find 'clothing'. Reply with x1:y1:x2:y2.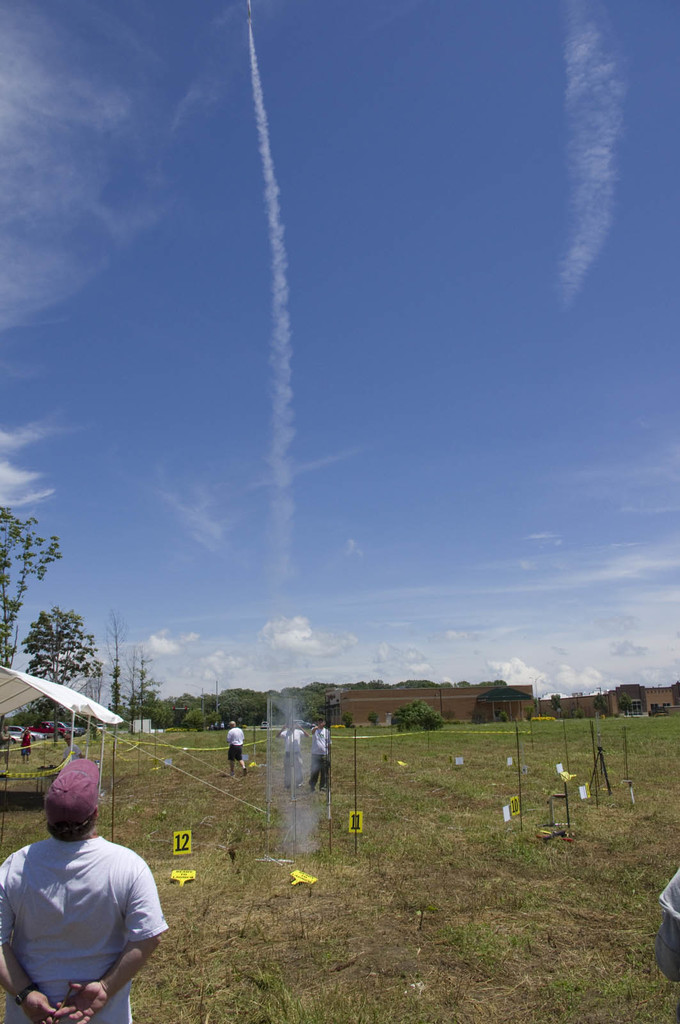
226:727:249:764.
